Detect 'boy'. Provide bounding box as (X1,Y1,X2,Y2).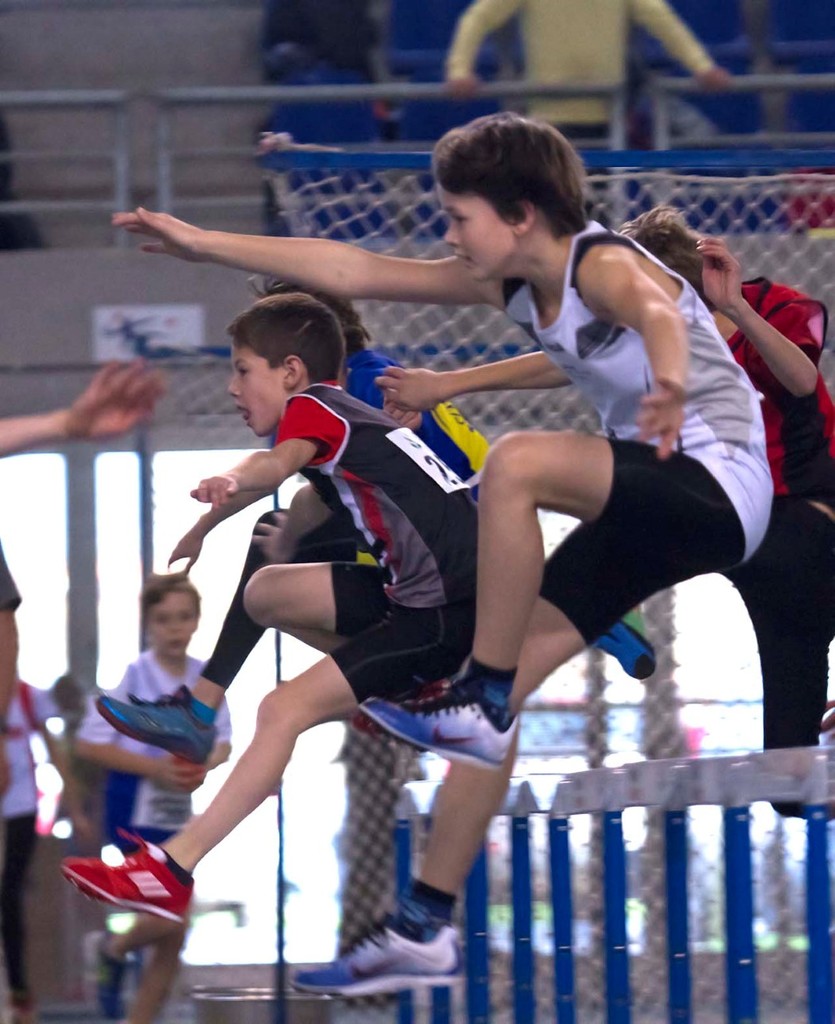
(56,537,275,1022).
